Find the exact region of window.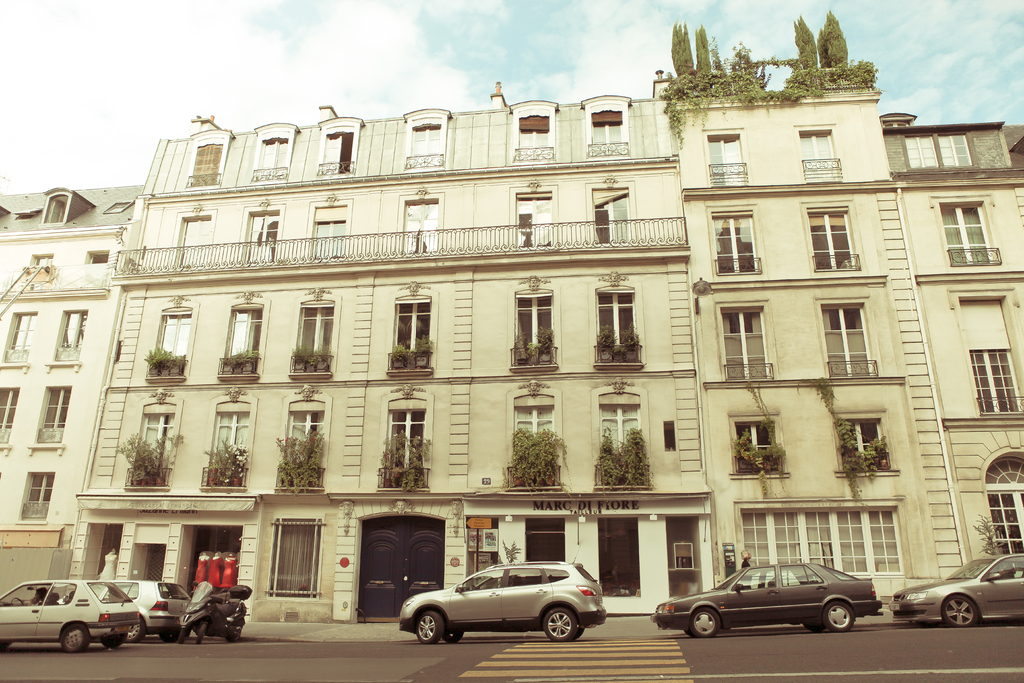
Exact region: box=[180, 125, 230, 183].
